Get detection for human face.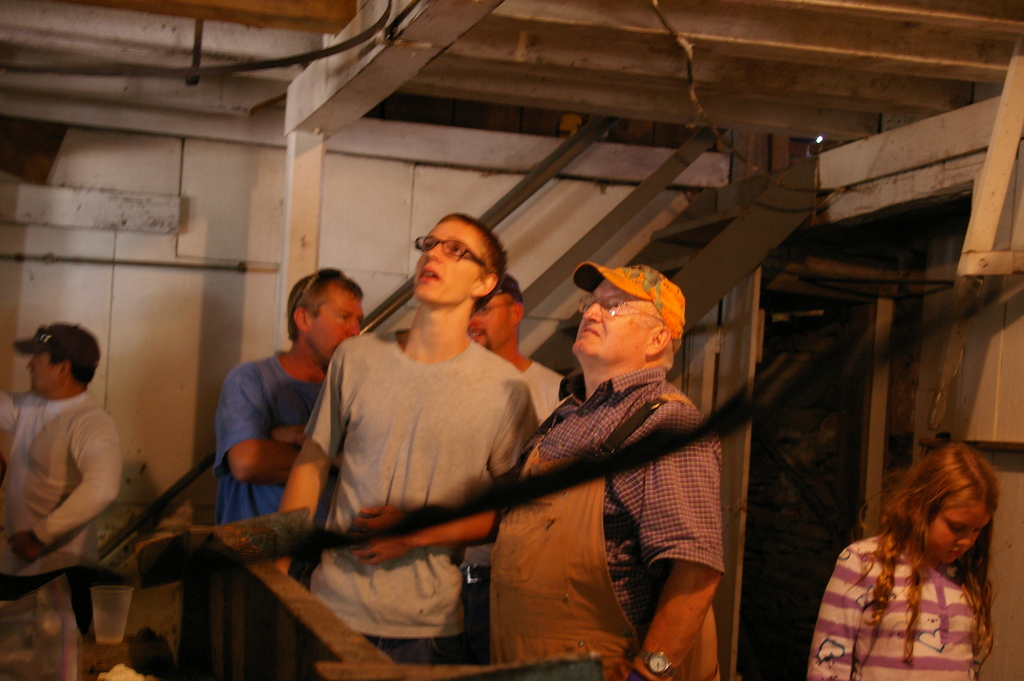
Detection: x1=570 y1=279 x2=652 y2=365.
